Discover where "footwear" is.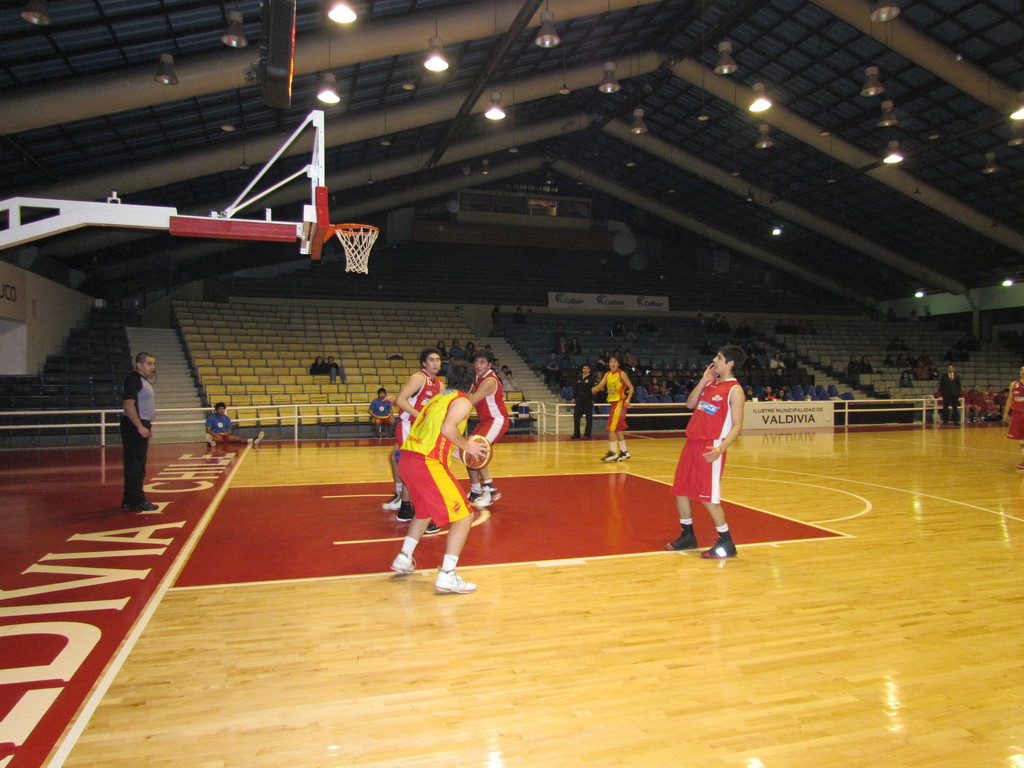
Discovered at crop(424, 524, 442, 533).
